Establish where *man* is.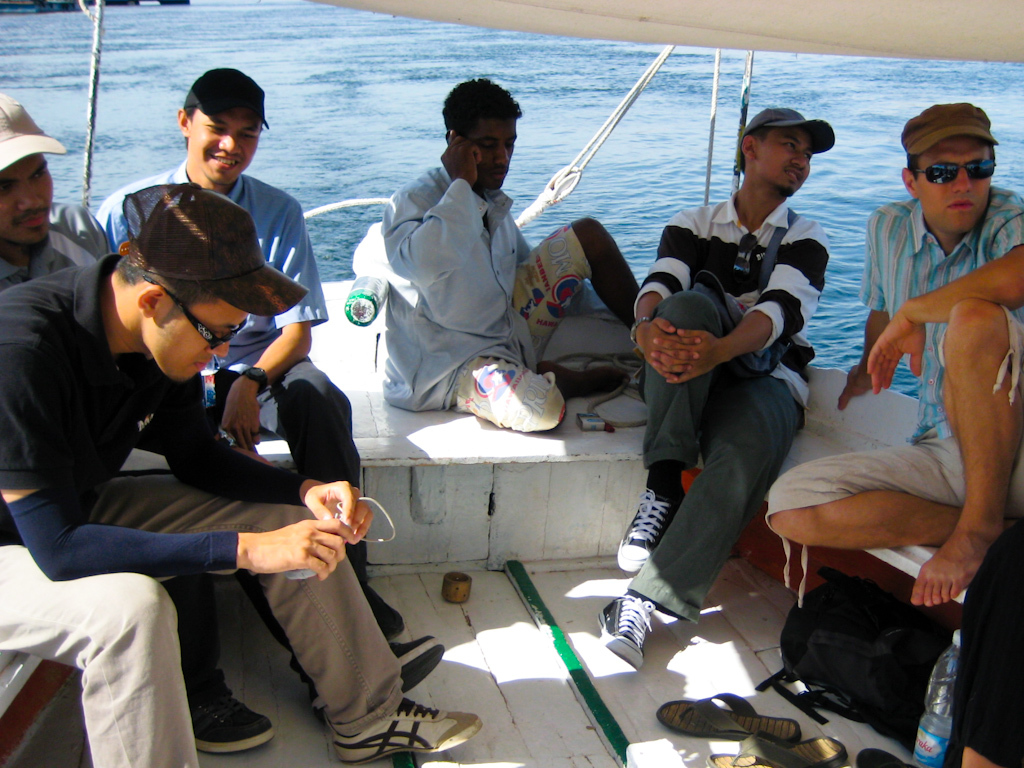
Established at bbox(377, 76, 641, 427).
